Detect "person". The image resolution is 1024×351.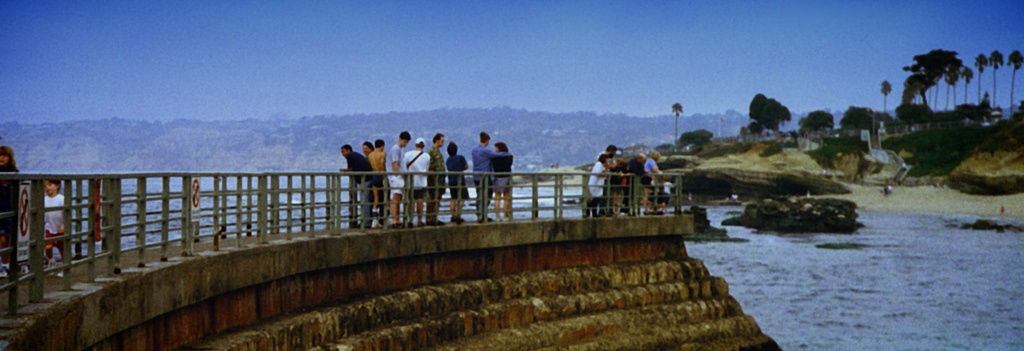
[360, 136, 397, 230].
